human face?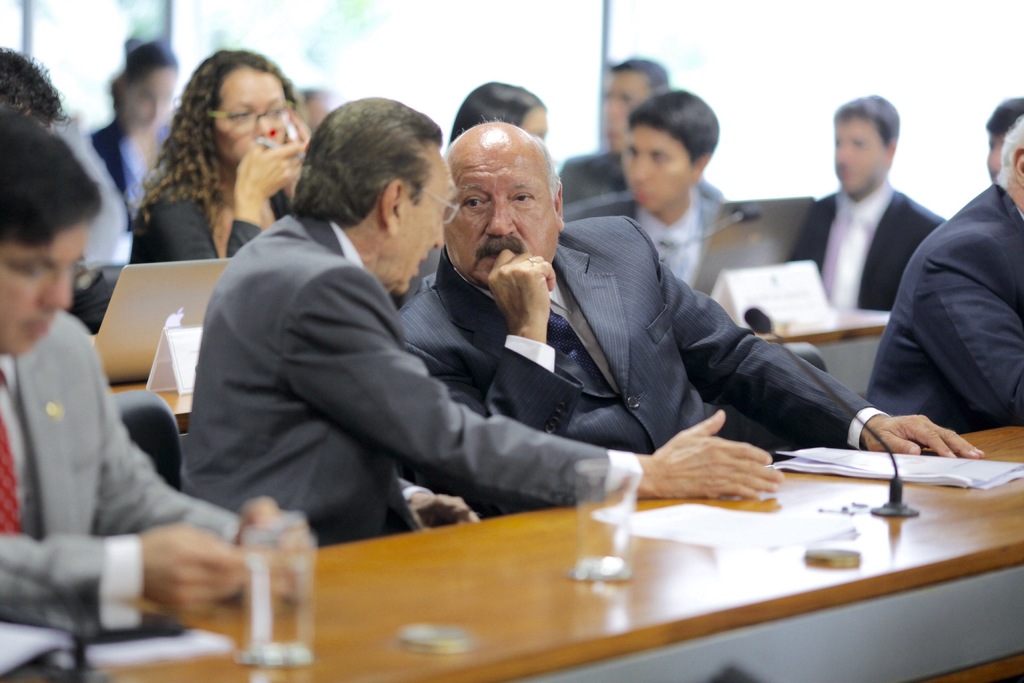
left=619, top=124, right=699, bottom=210
